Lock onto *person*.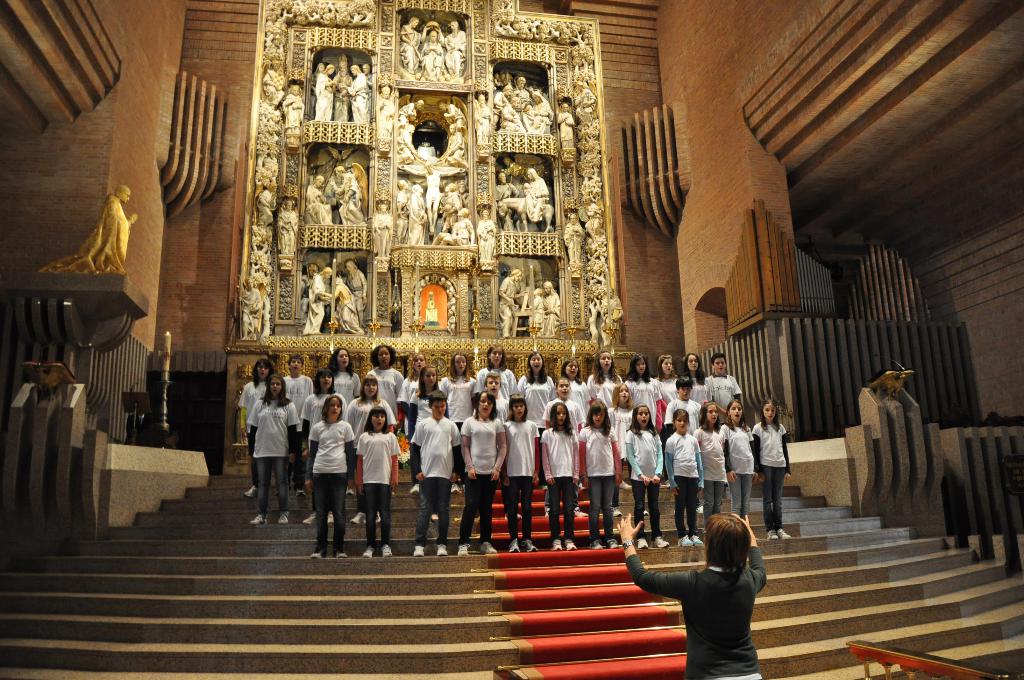
Locked: <region>508, 76, 531, 115</region>.
